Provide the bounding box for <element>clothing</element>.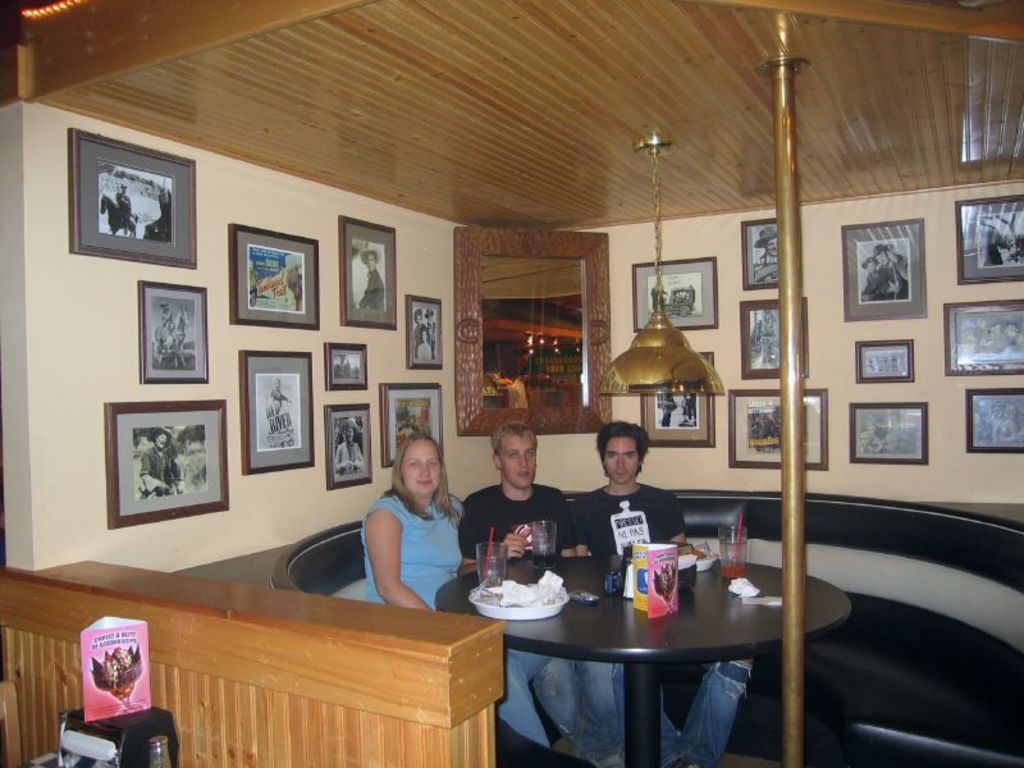
<bbox>882, 255, 910, 301</bbox>.
